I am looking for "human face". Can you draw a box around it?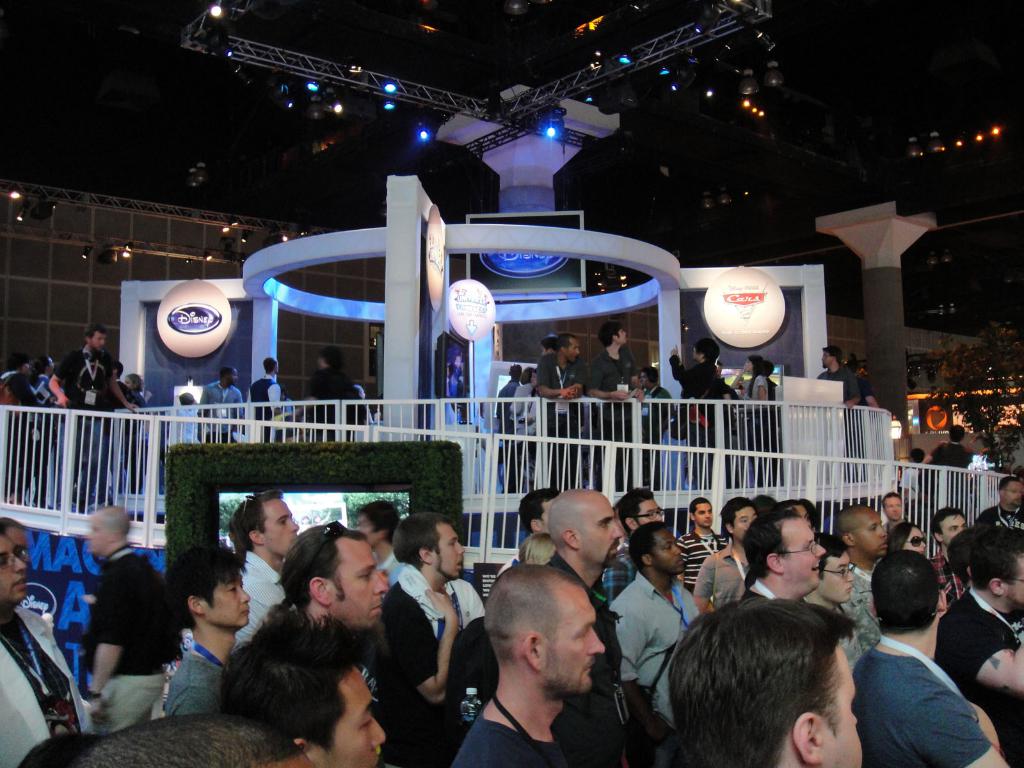
Sure, the bounding box is (x1=555, y1=591, x2=604, y2=688).
